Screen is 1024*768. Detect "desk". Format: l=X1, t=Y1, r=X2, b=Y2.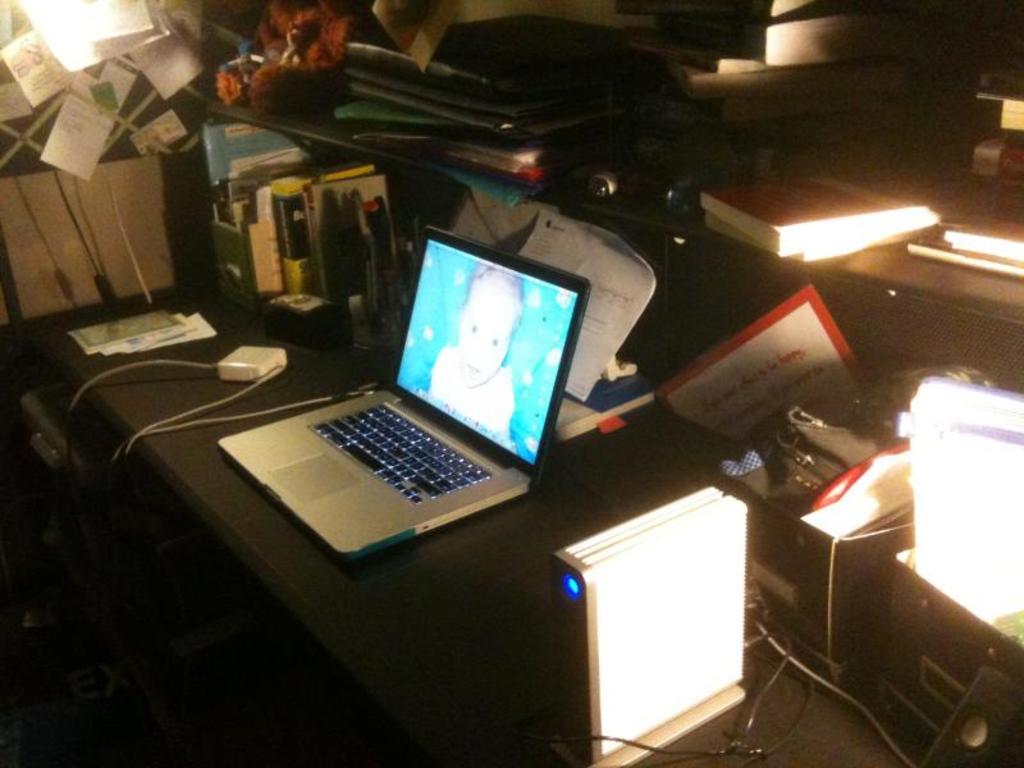
l=35, t=274, r=707, b=736.
